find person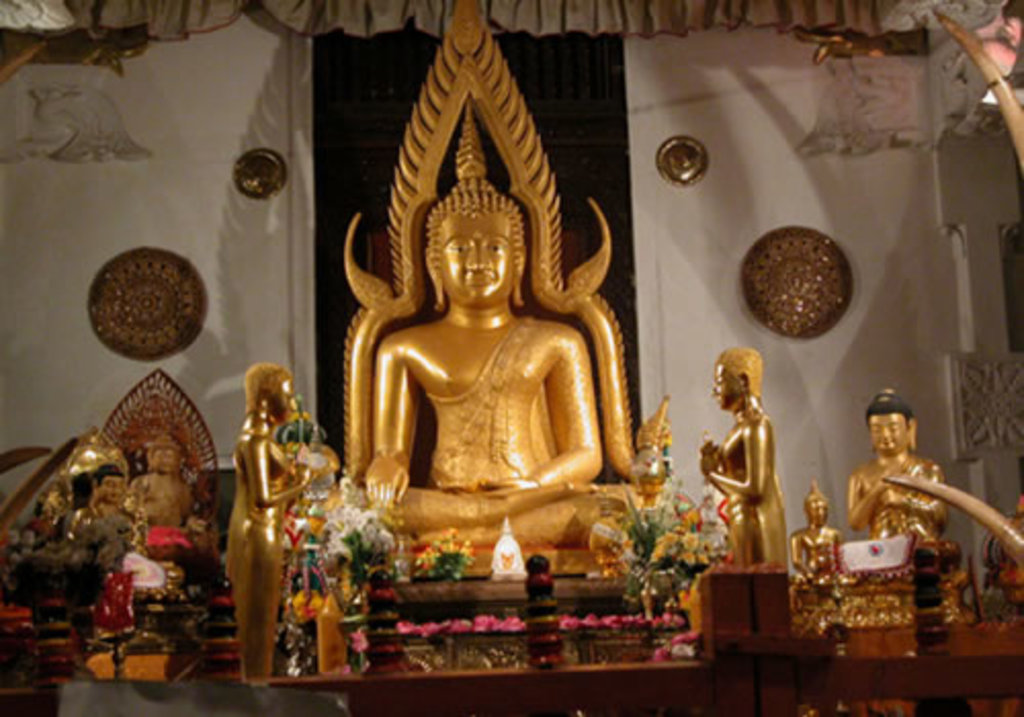
<bbox>223, 363, 319, 686</bbox>
